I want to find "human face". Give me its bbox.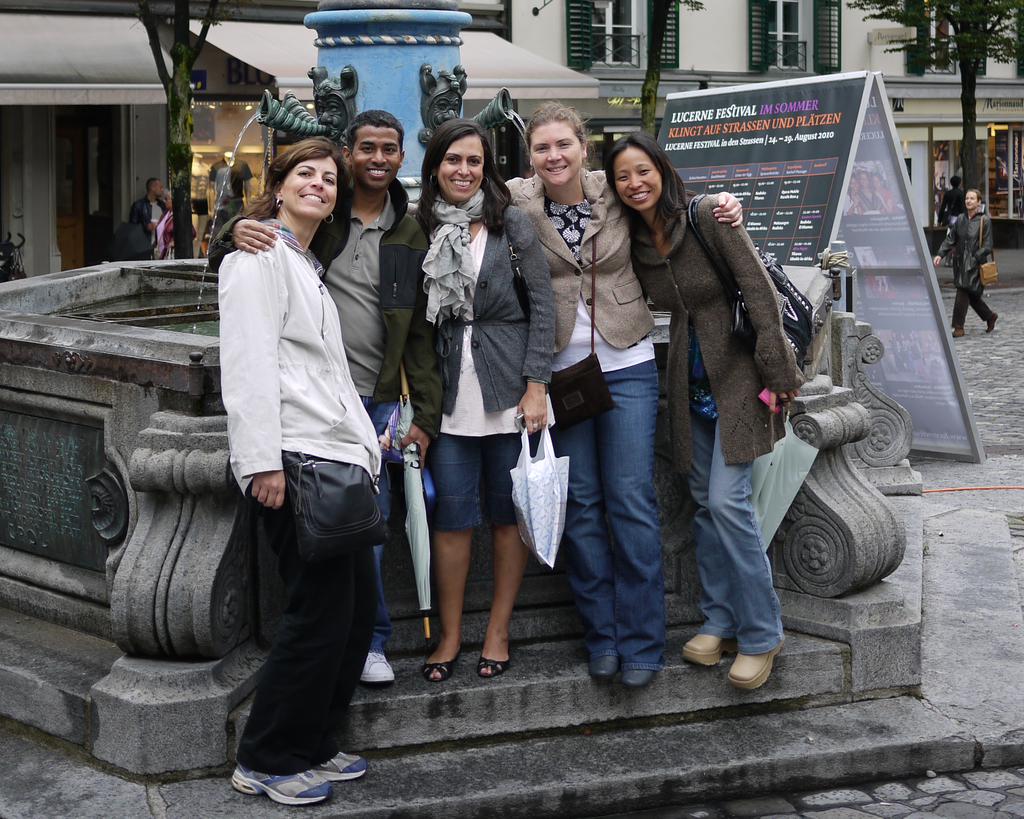
box(154, 184, 165, 197).
